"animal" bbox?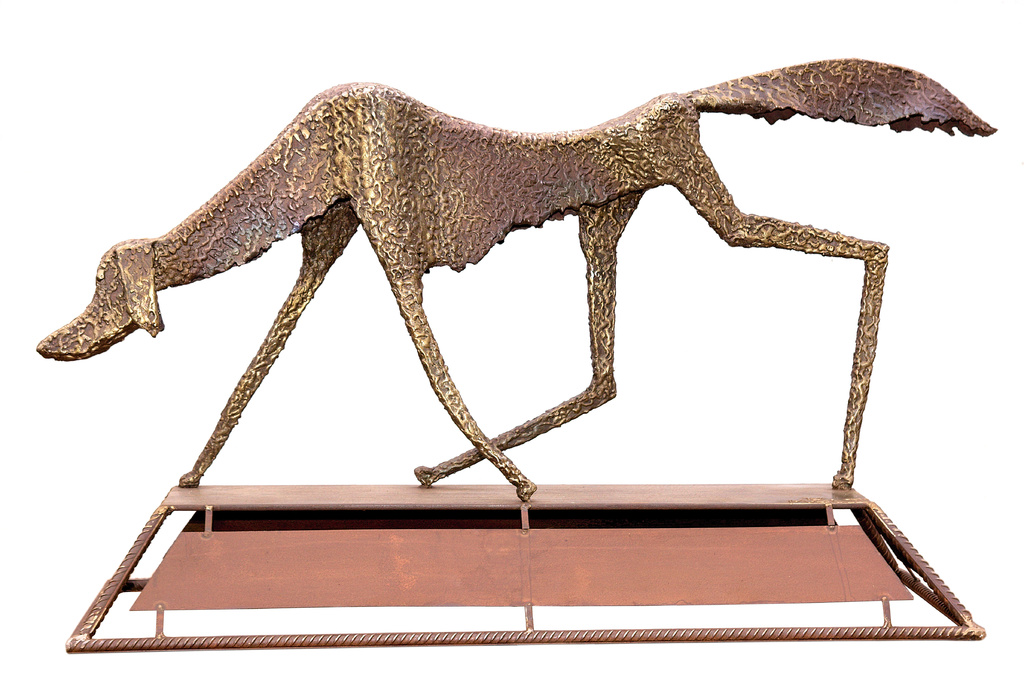
38:49:998:501
